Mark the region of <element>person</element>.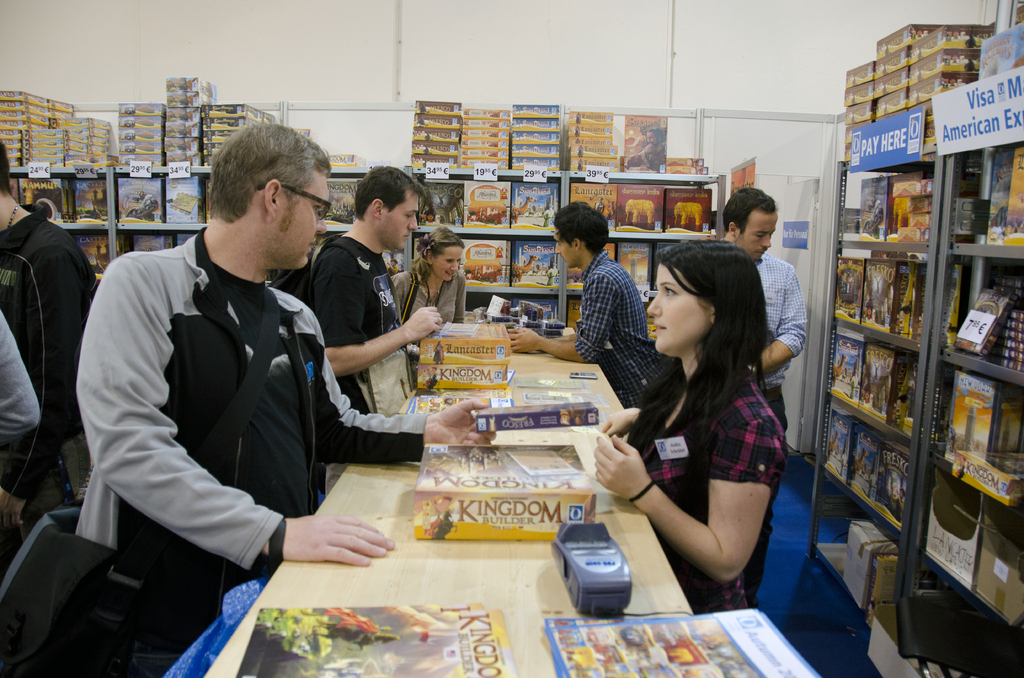
Region: 0/307/42/437.
